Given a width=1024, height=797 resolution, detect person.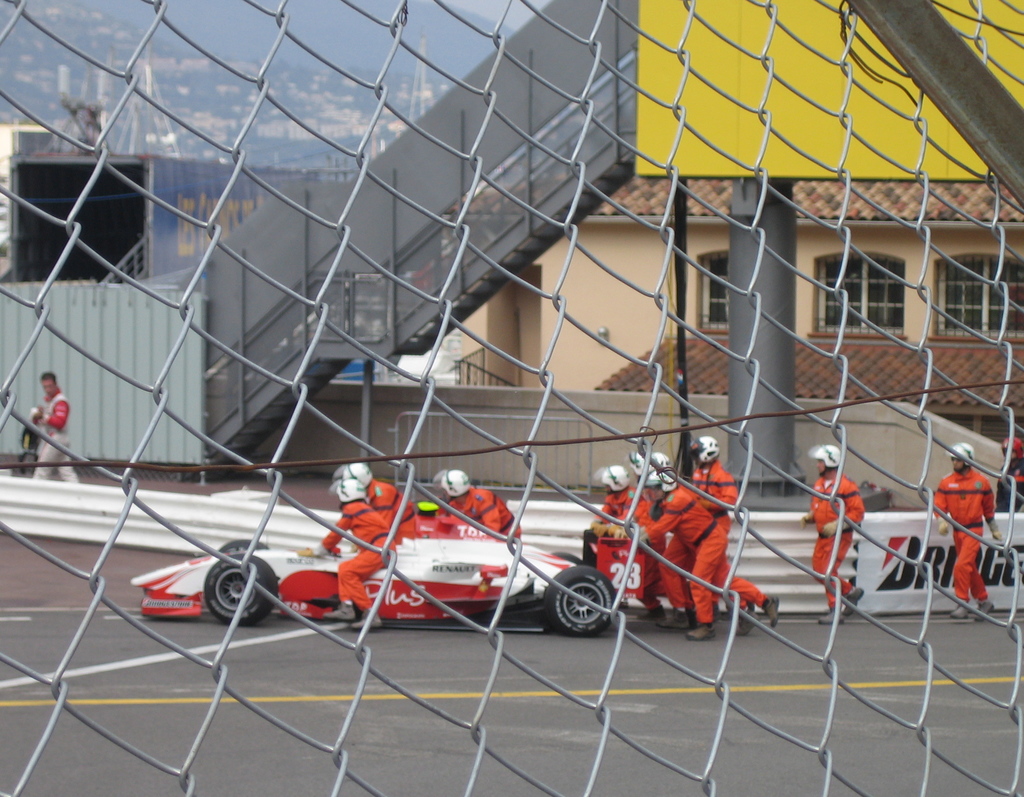
Rect(593, 473, 665, 622).
